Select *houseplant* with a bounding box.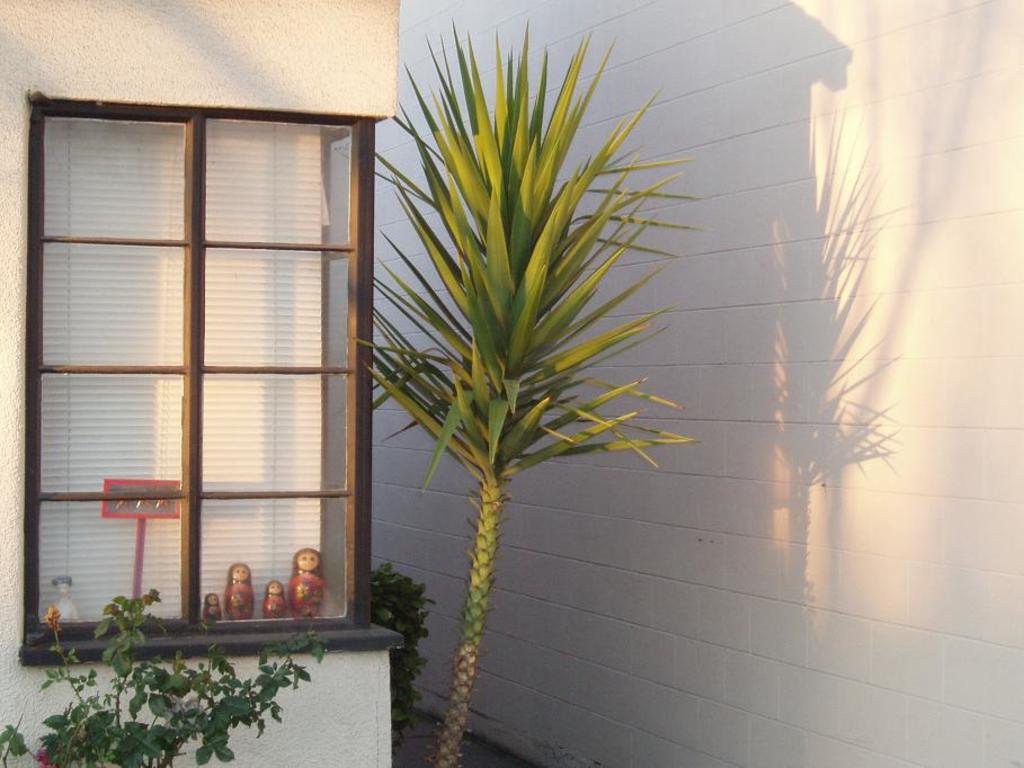
bbox=(373, 553, 439, 720).
